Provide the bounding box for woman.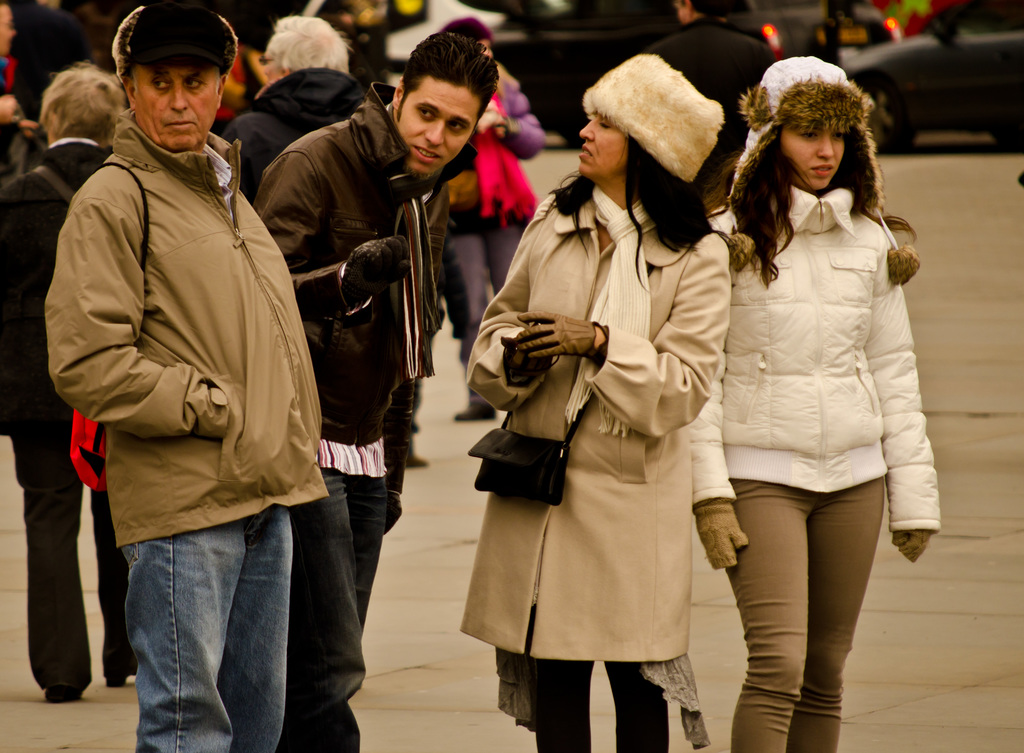
(0,60,143,717).
